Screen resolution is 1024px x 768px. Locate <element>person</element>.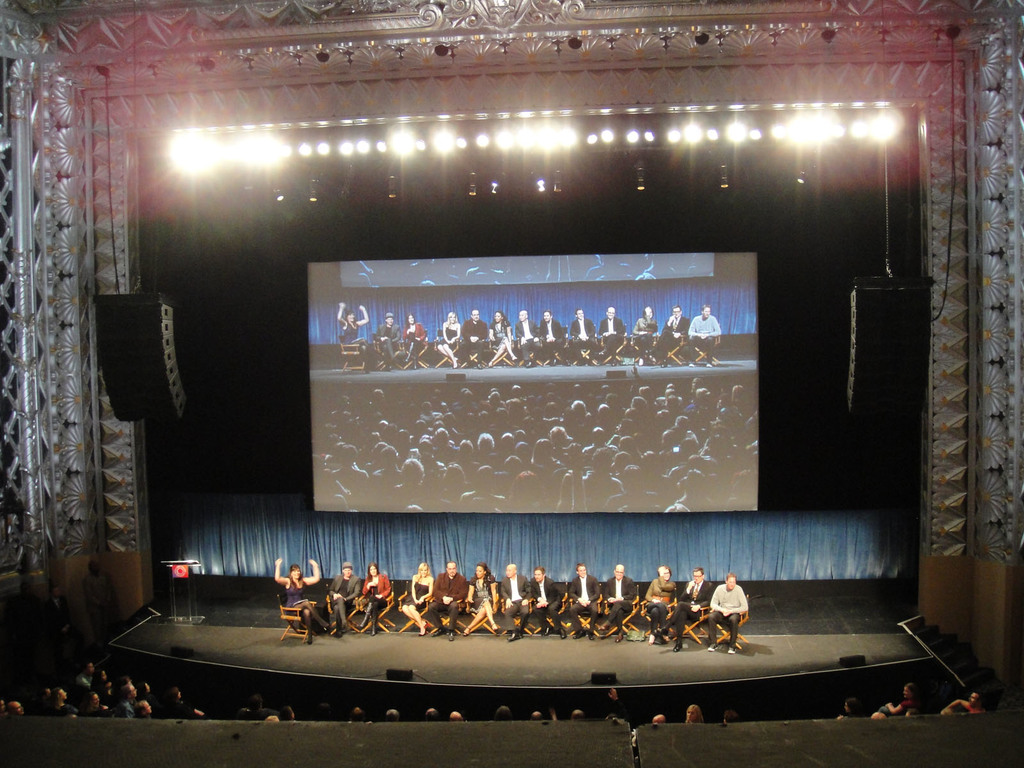
l=406, t=312, r=427, b=368.
